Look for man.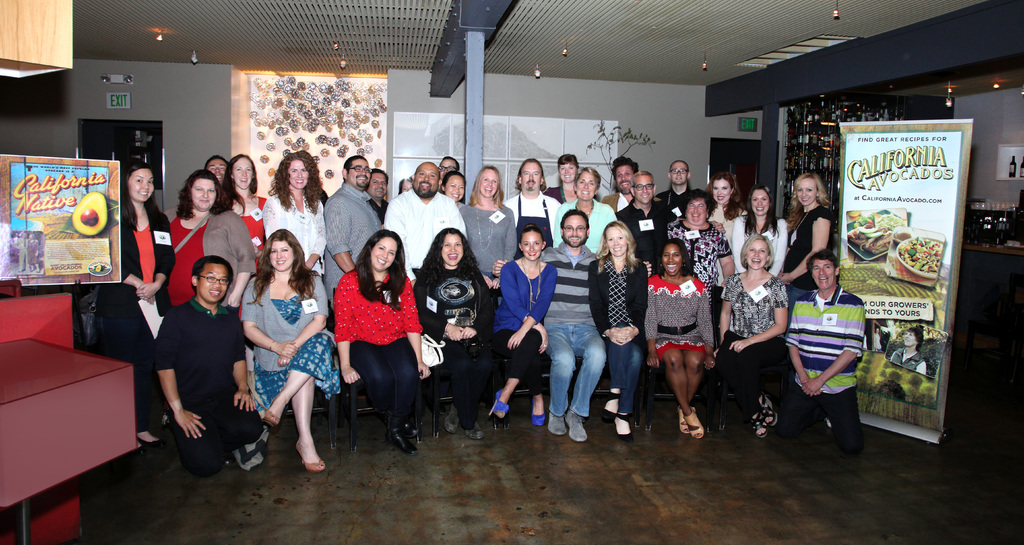
Found: region(321, 154, 380, 316).
